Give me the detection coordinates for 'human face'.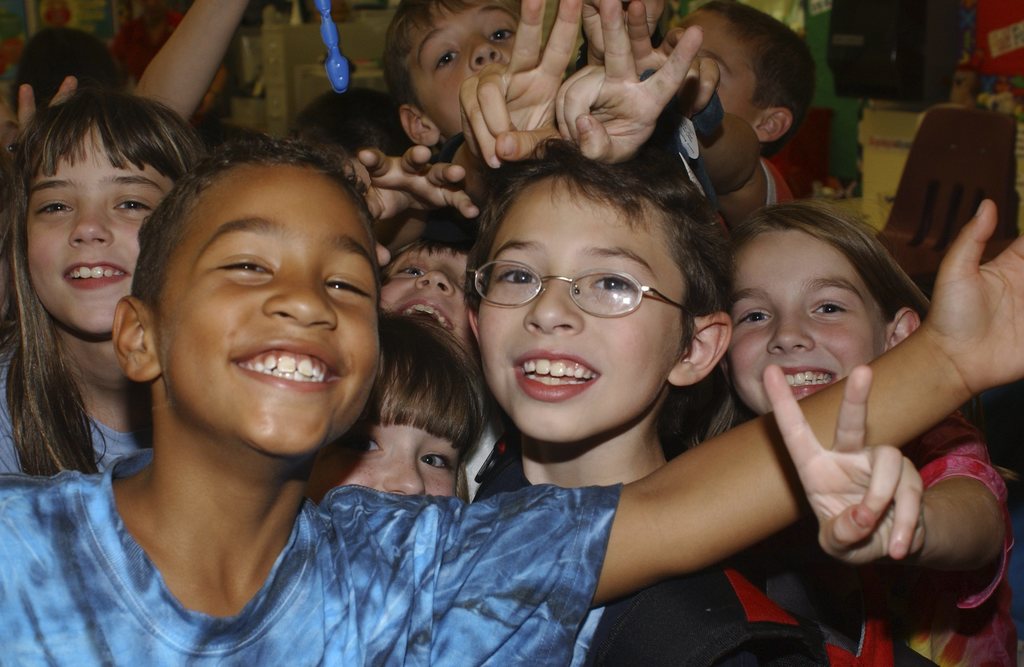
315:425:465:492.
